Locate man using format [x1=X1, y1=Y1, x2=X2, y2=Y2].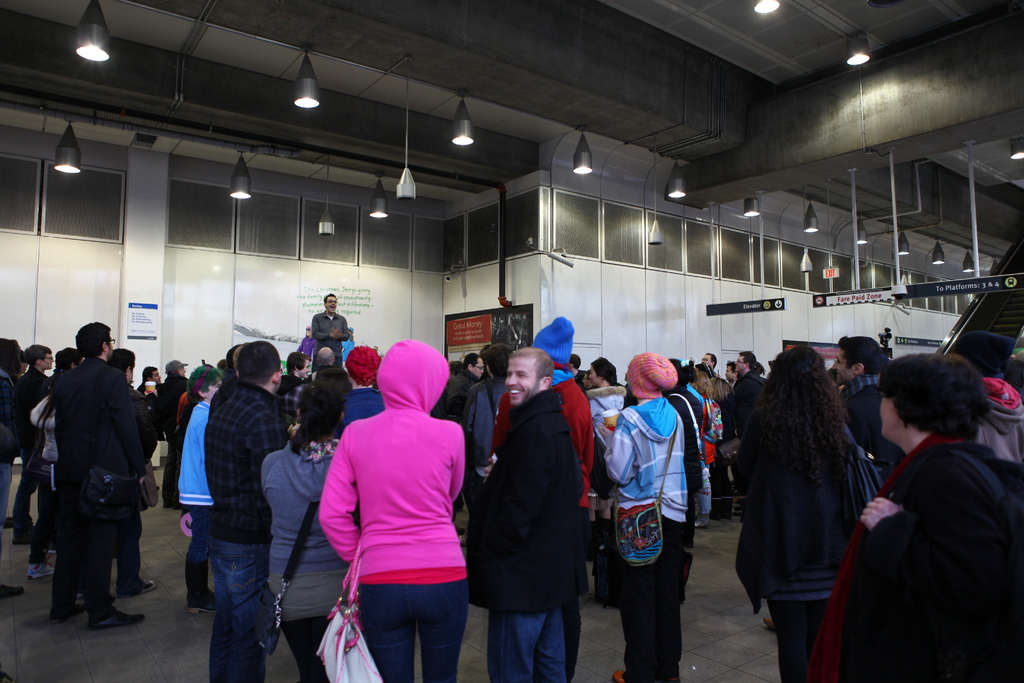
[x1=45, y1=318, x2=148, y2=627].
